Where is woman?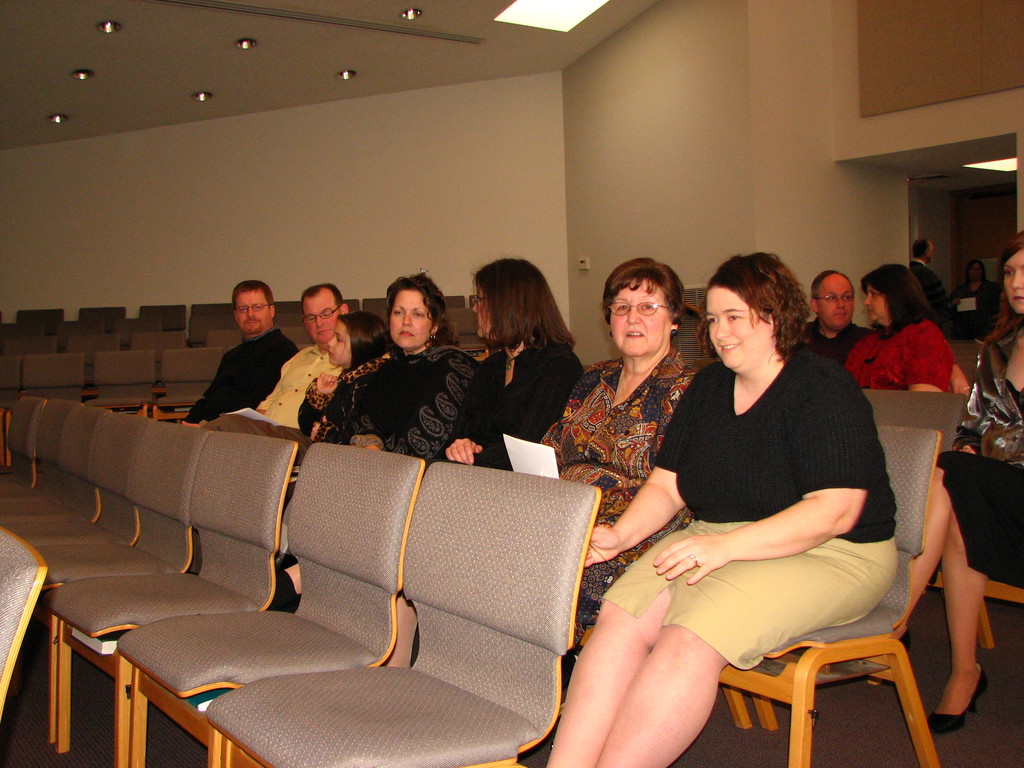
box(605, 243, 913, 767).
